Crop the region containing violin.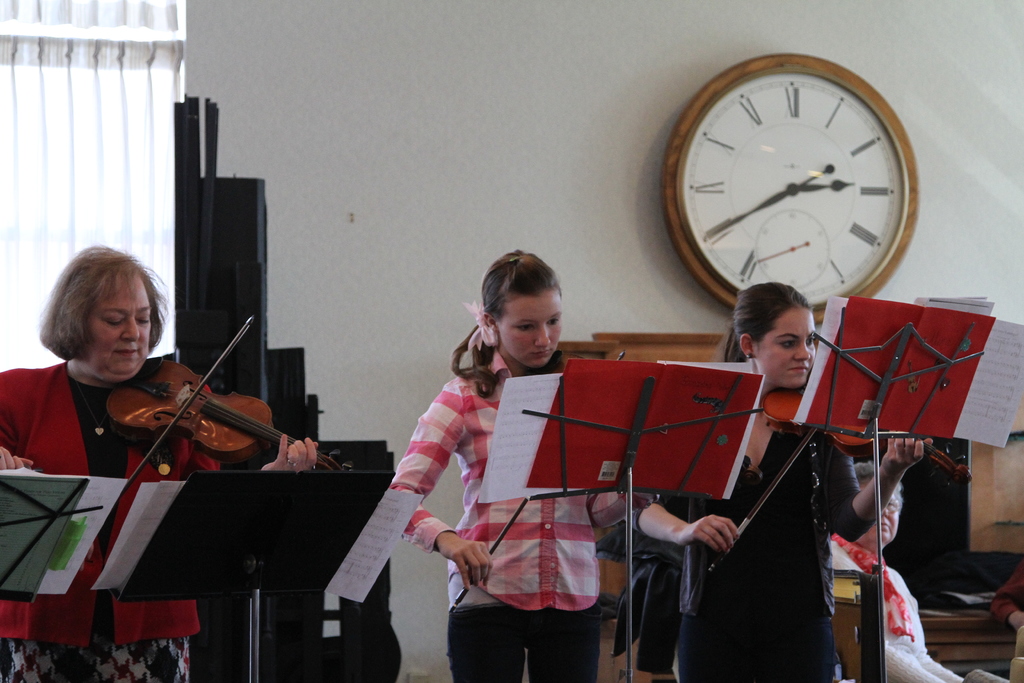
Crop region: box=[449, 347, 653, 614].
